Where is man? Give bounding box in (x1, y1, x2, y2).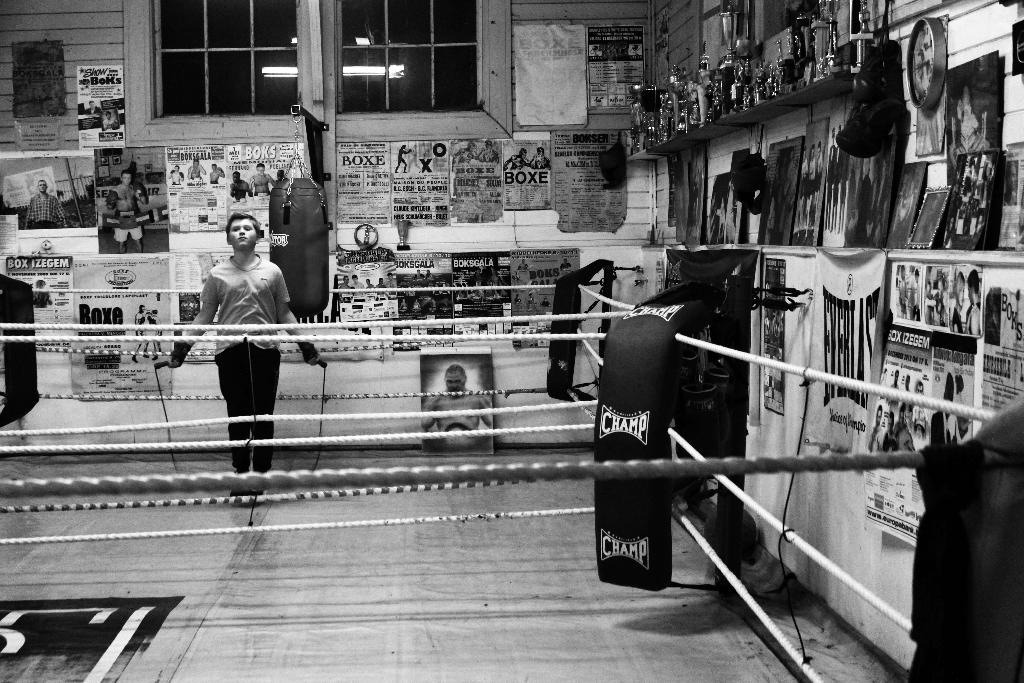
(351, 273, 369, 296).
